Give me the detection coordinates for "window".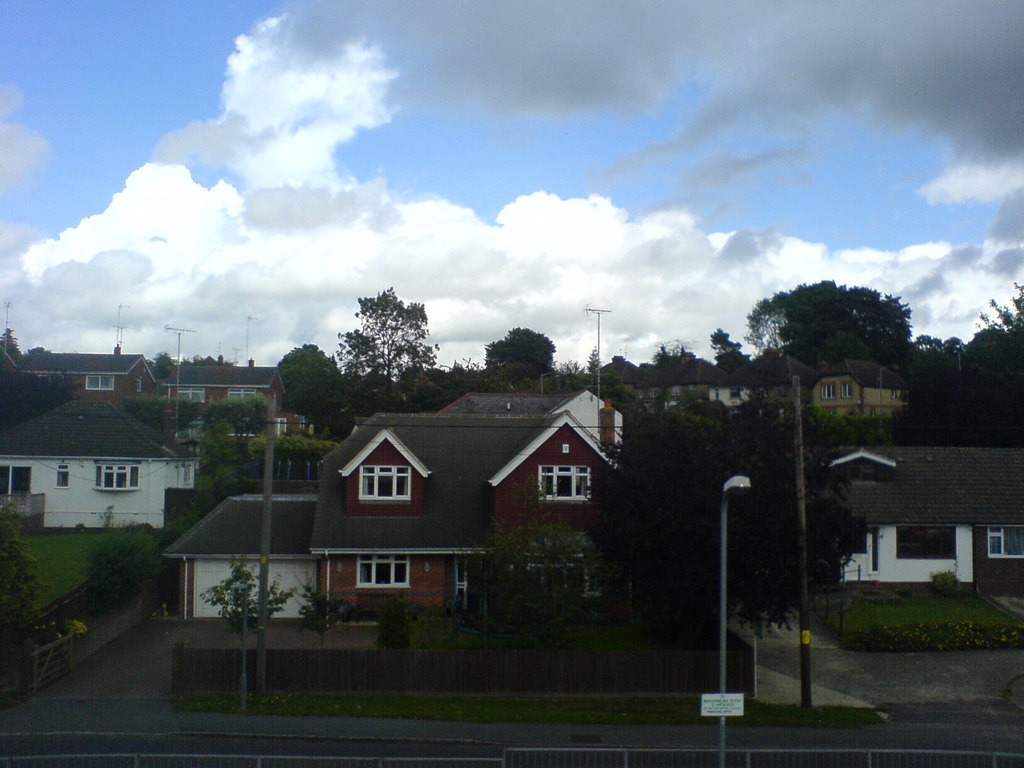
x1=538, y1=466, x2=586, y2=502.
